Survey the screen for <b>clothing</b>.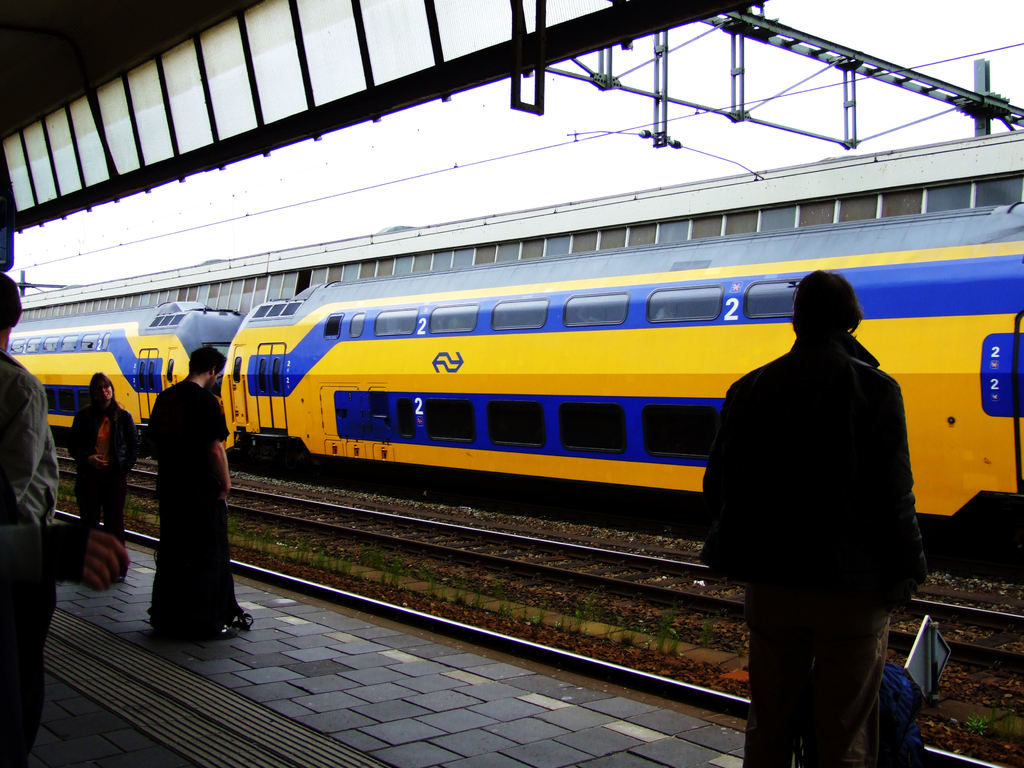
Survey found: [left=63, top=399, right=136, bottom=569].
